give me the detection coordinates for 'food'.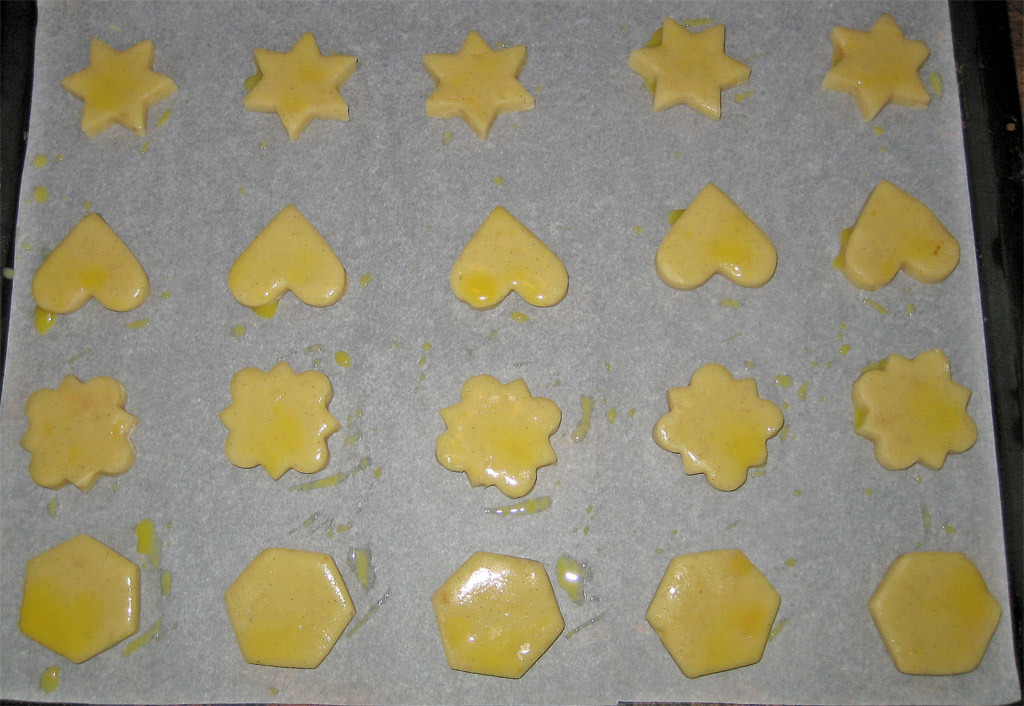
box=[627, 13, 756, 121].
